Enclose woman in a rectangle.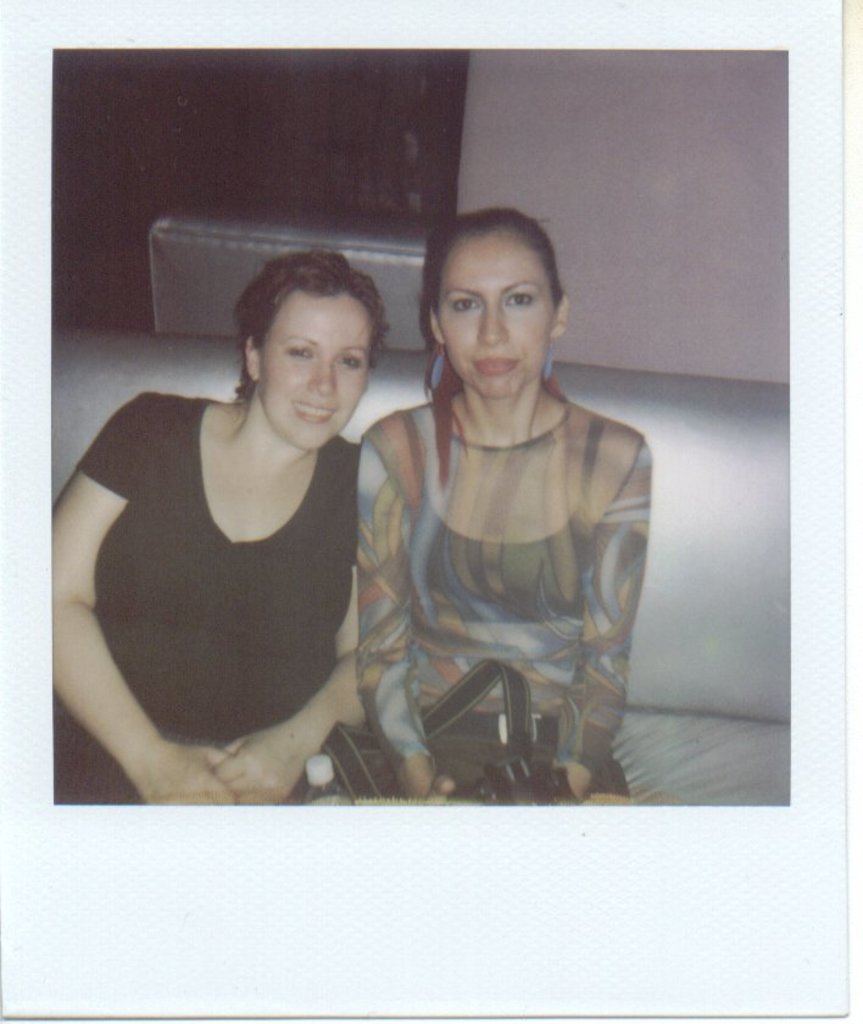
Rect(74, 239, 419, 805).
